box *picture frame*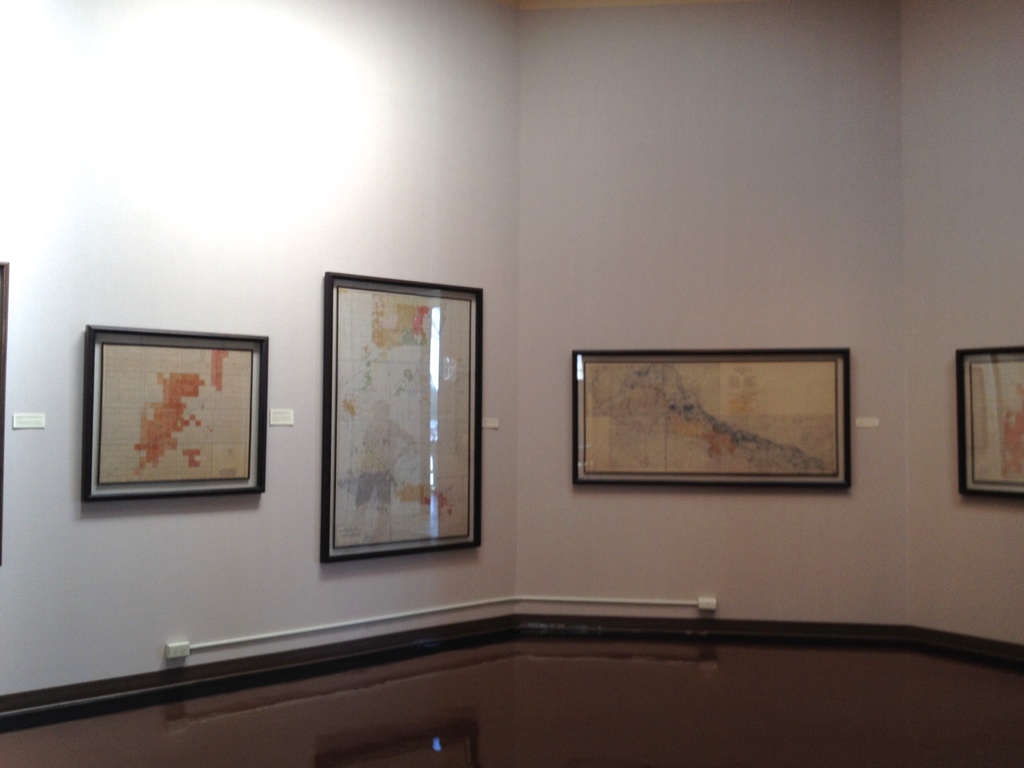
bbox(320, 271, 485, 563)
